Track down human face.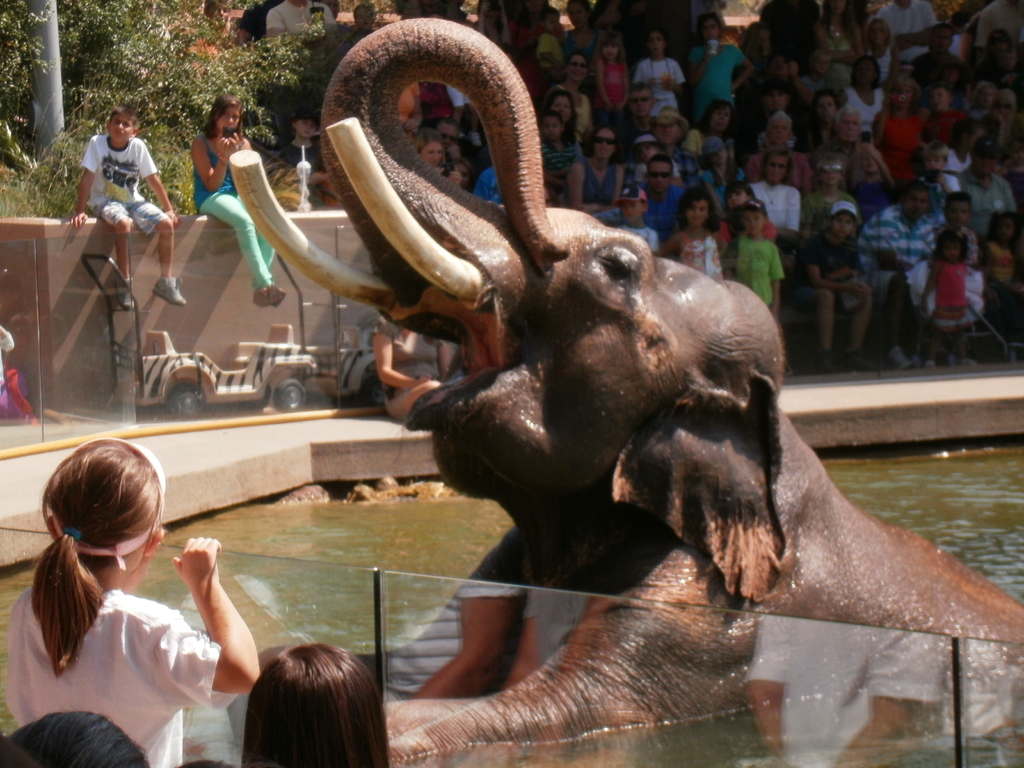
Tracked to {"left": 711, "top": 107, "right": 733, "bottom": 129}.
